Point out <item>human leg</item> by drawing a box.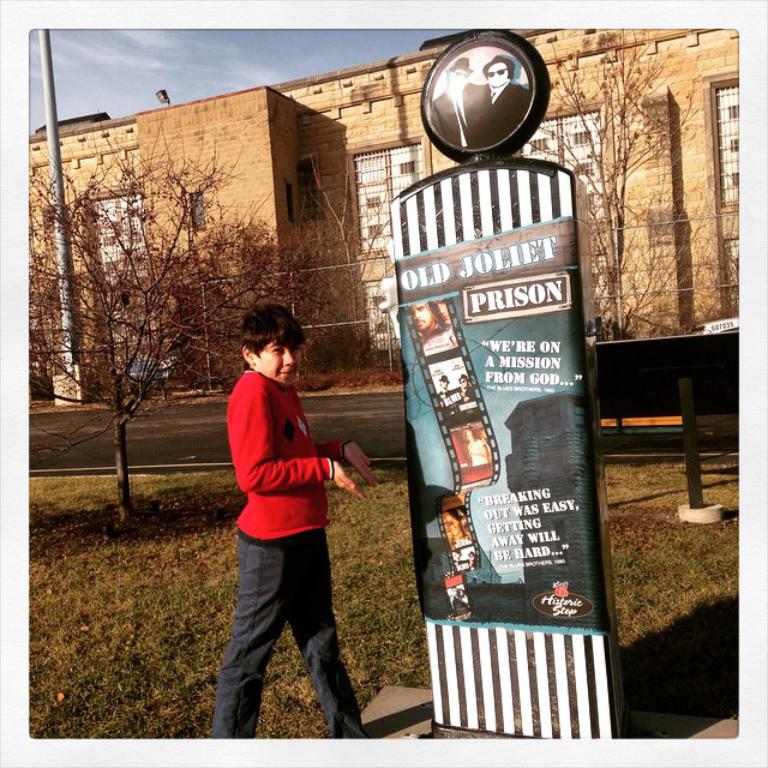
{"x1": 290, "y1": 532, "x2": 365, "y2": 737}.
